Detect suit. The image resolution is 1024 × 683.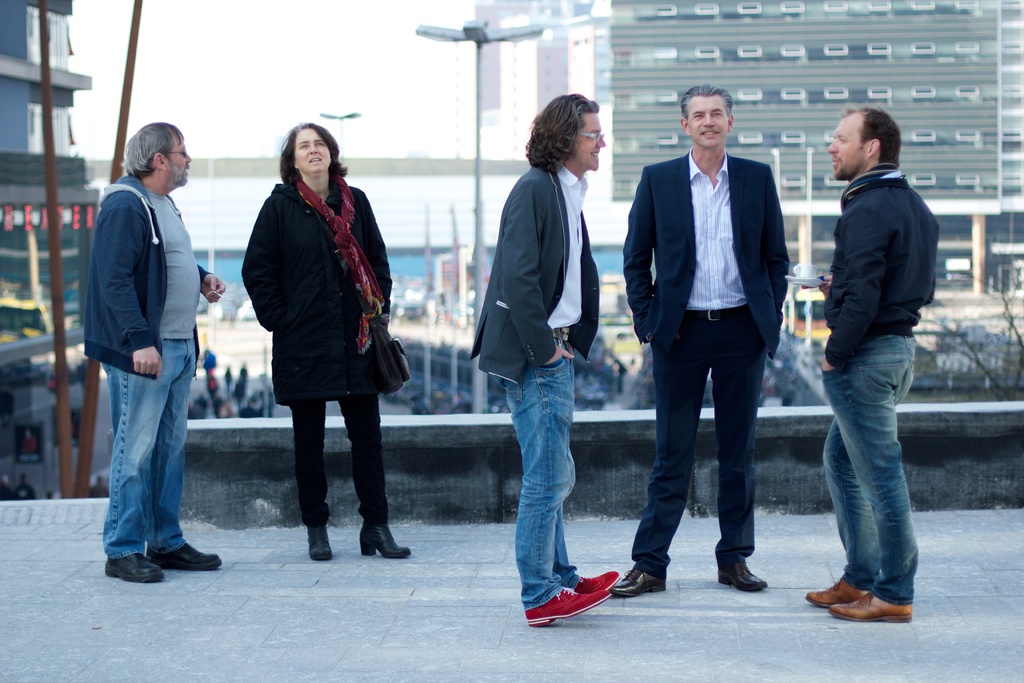
[left=643, top=106, right=803, bottom=586].
